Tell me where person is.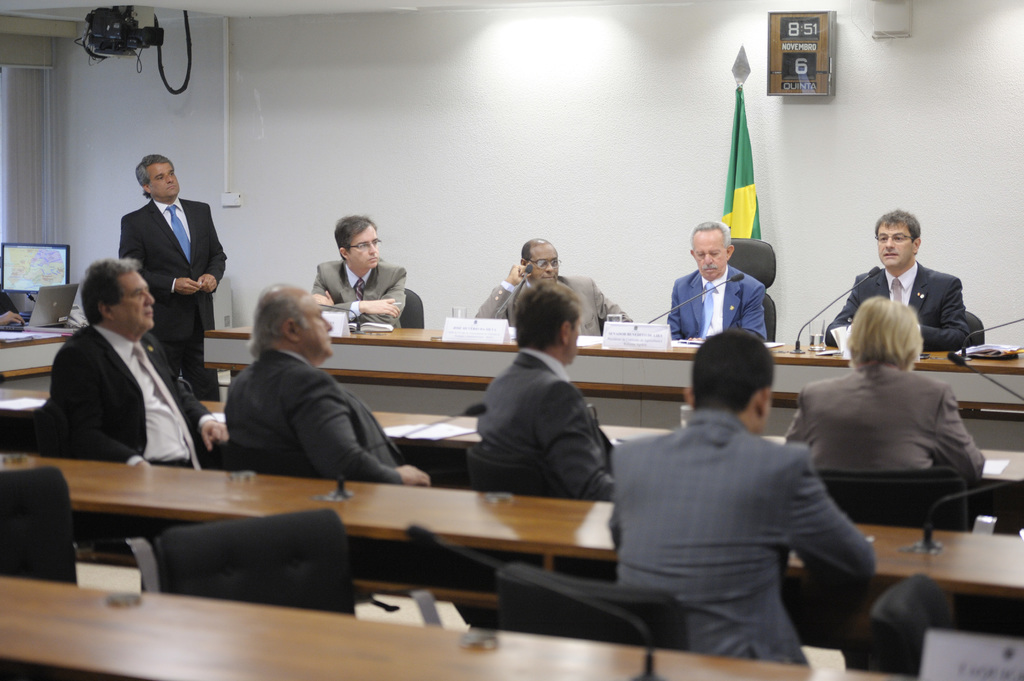
person is at <region>225, 287, 435, 485</region>.
